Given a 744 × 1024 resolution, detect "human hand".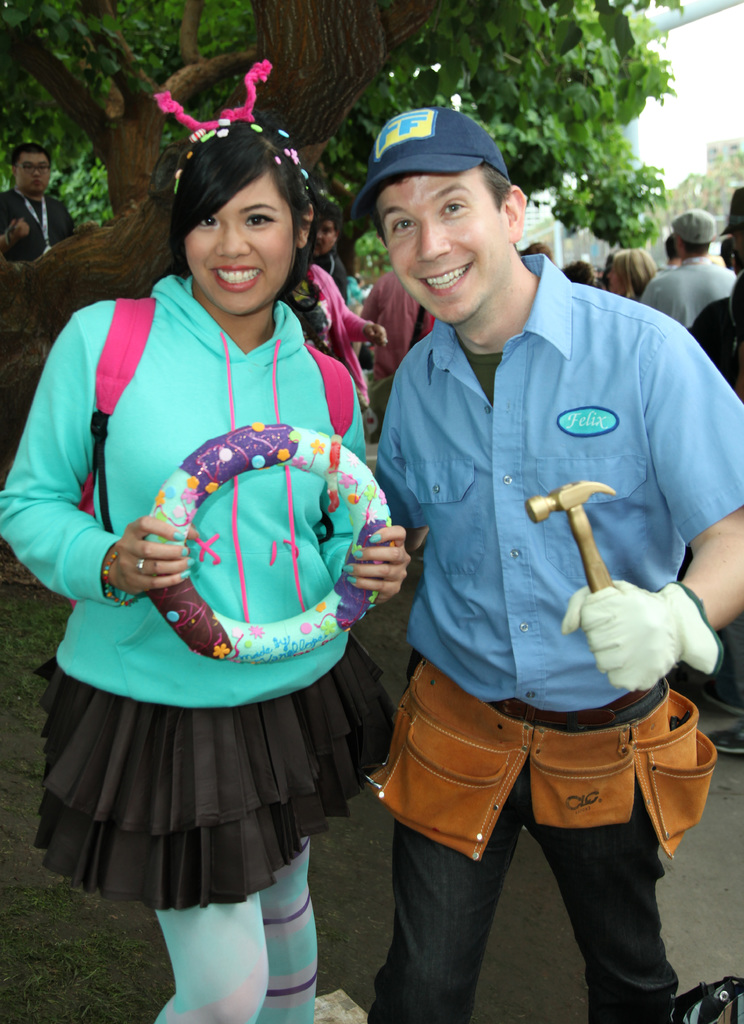
<bbox>345, 520, 413, 605</bbox>.
